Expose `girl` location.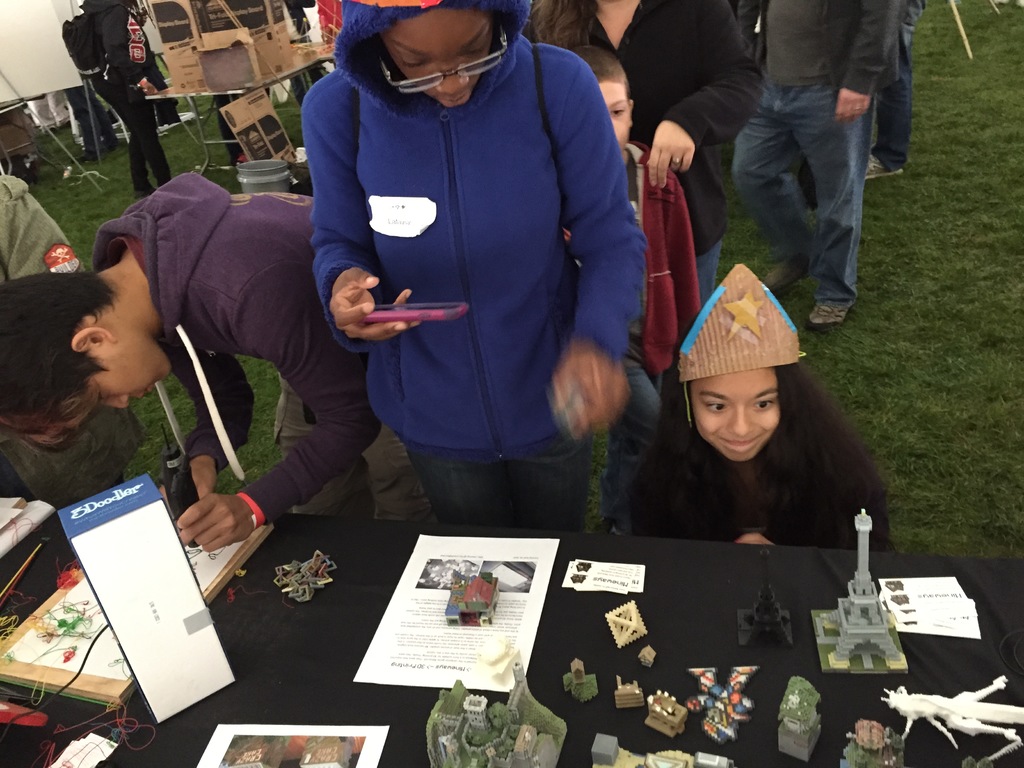
Exposed at rect(631, 265, 893, 556).
